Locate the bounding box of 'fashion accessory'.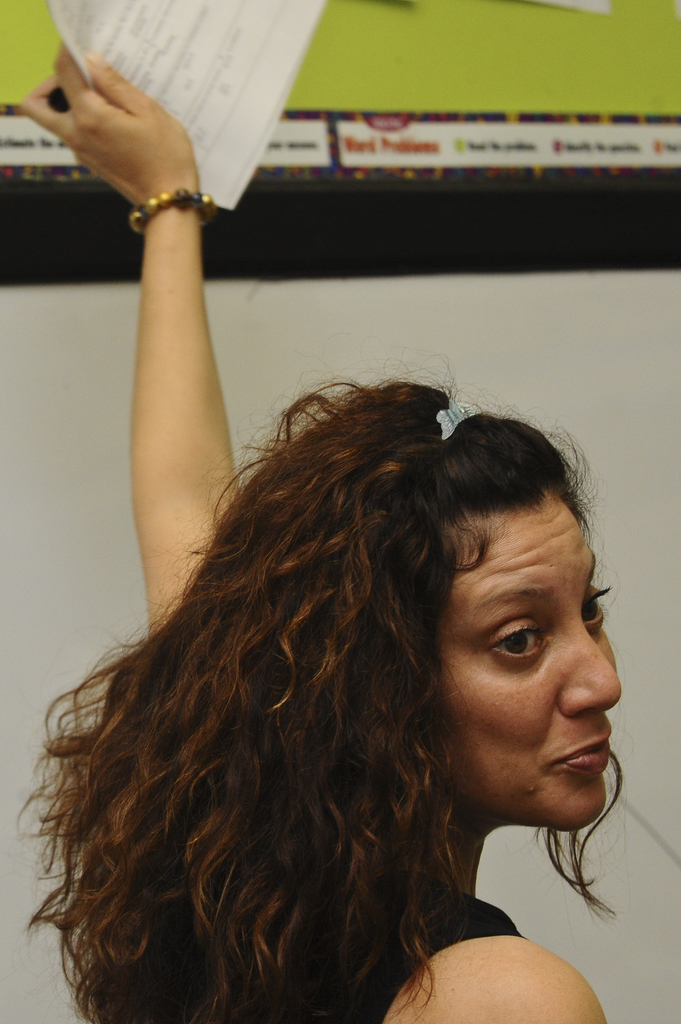
Bounding box: x1=426, y1=390, x2=478, y2=444.
